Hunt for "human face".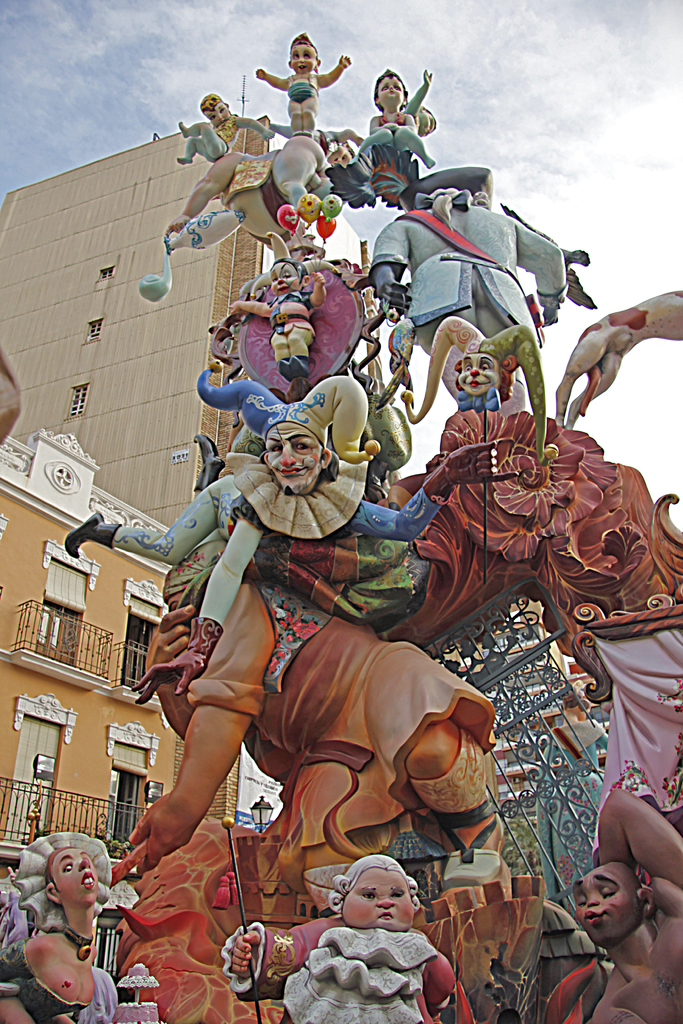
Hunted down at x1=271 y1=259 x2=302 y2=297.
